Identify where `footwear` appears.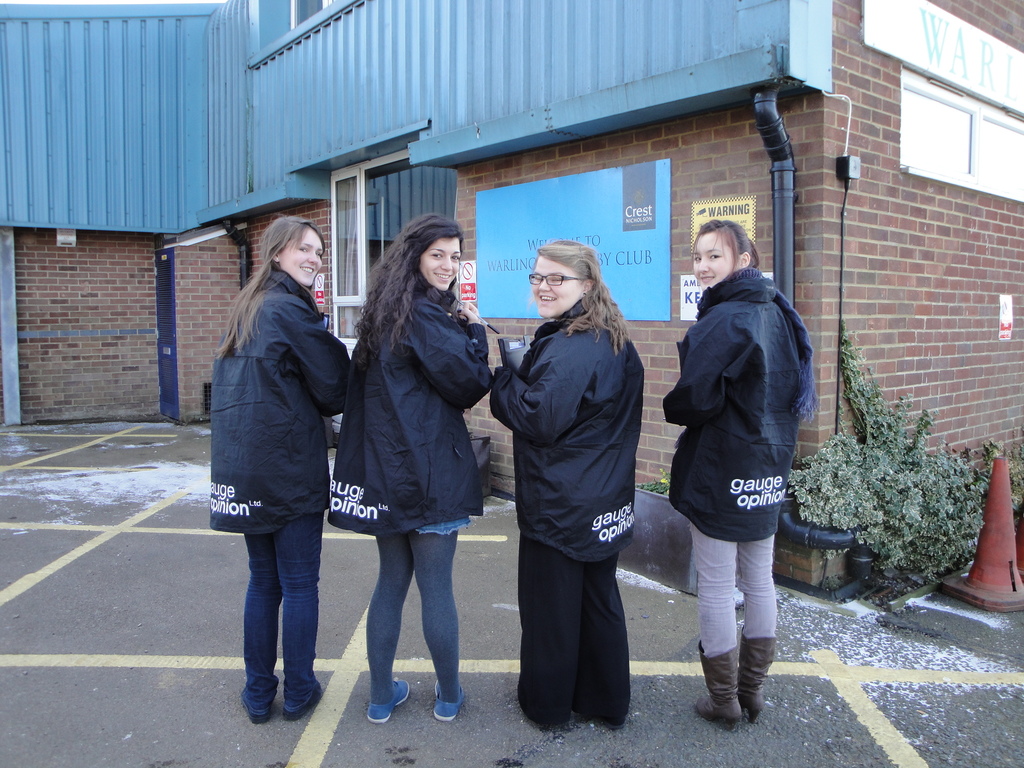
Appears at pyautogui.locateOnScreen(282, 680, 327, 721).
